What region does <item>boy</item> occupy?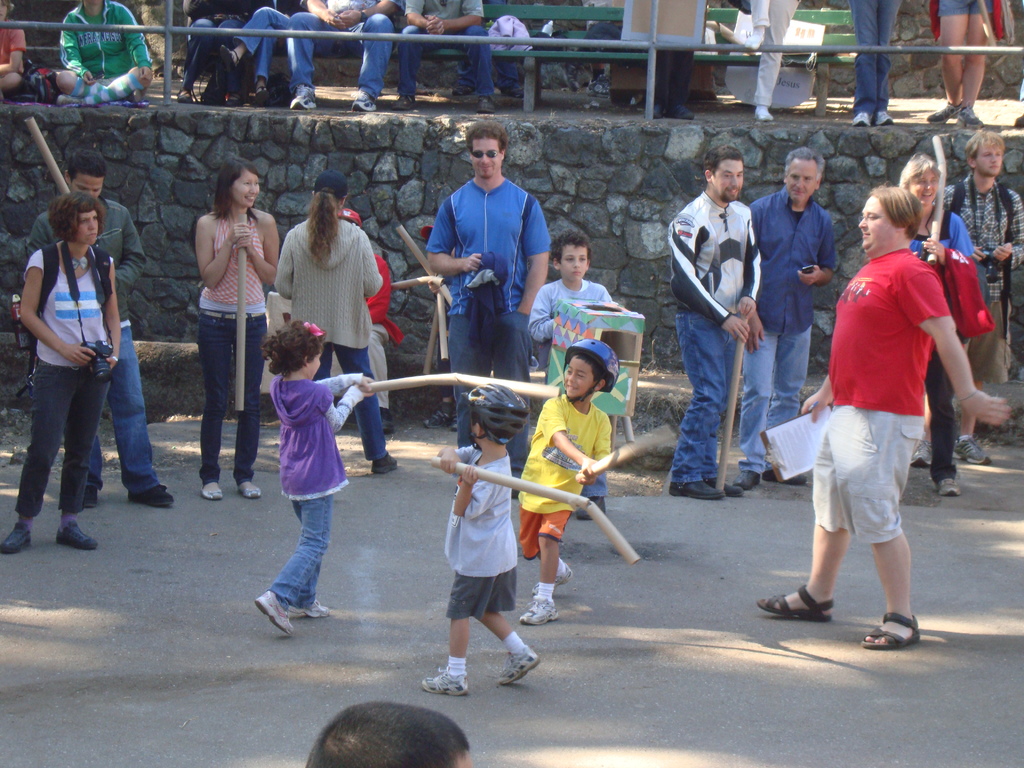
518/336/620/621.
